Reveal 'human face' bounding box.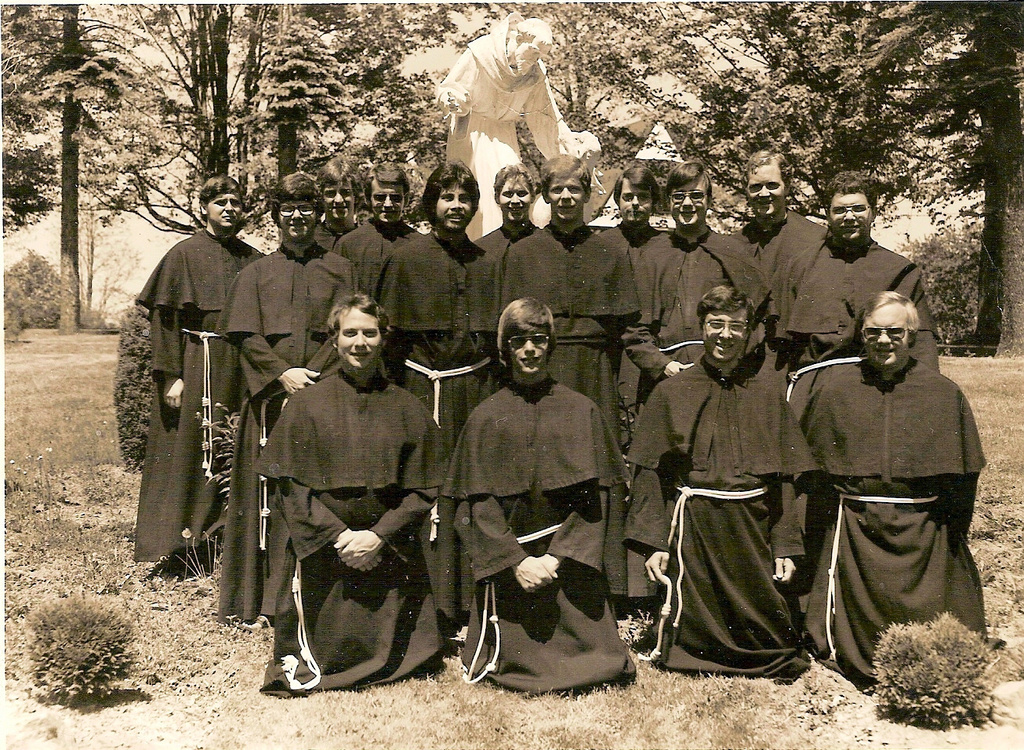
Revealed: {"left": 211, "top": 190, "right": 242, "bottom": 230}.
